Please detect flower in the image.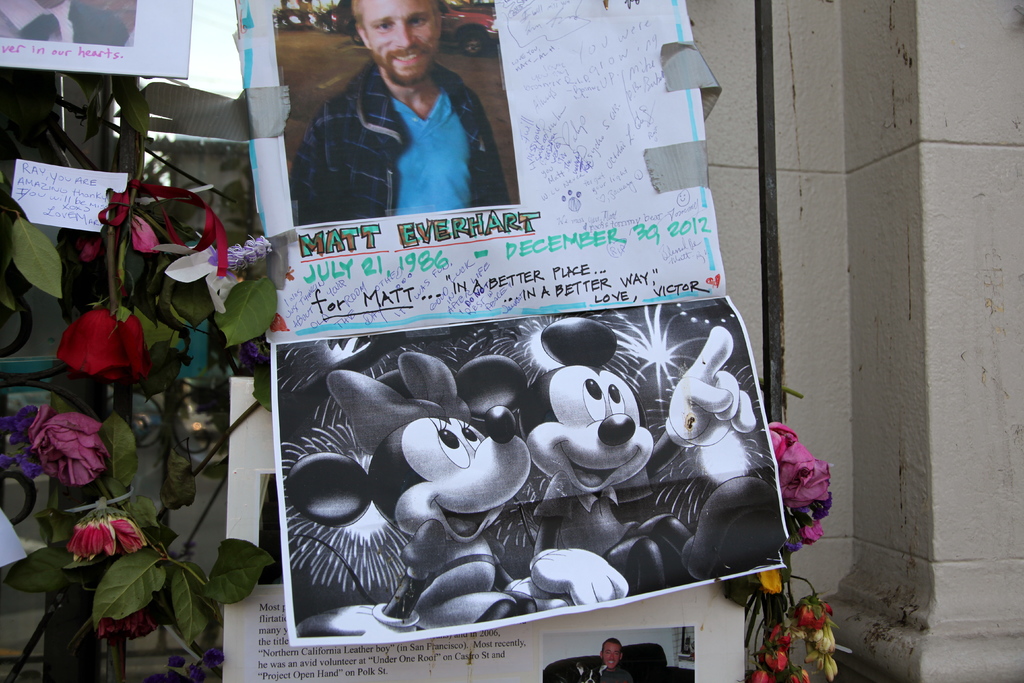
[left=88, top=599, right=161, bottom=640].
